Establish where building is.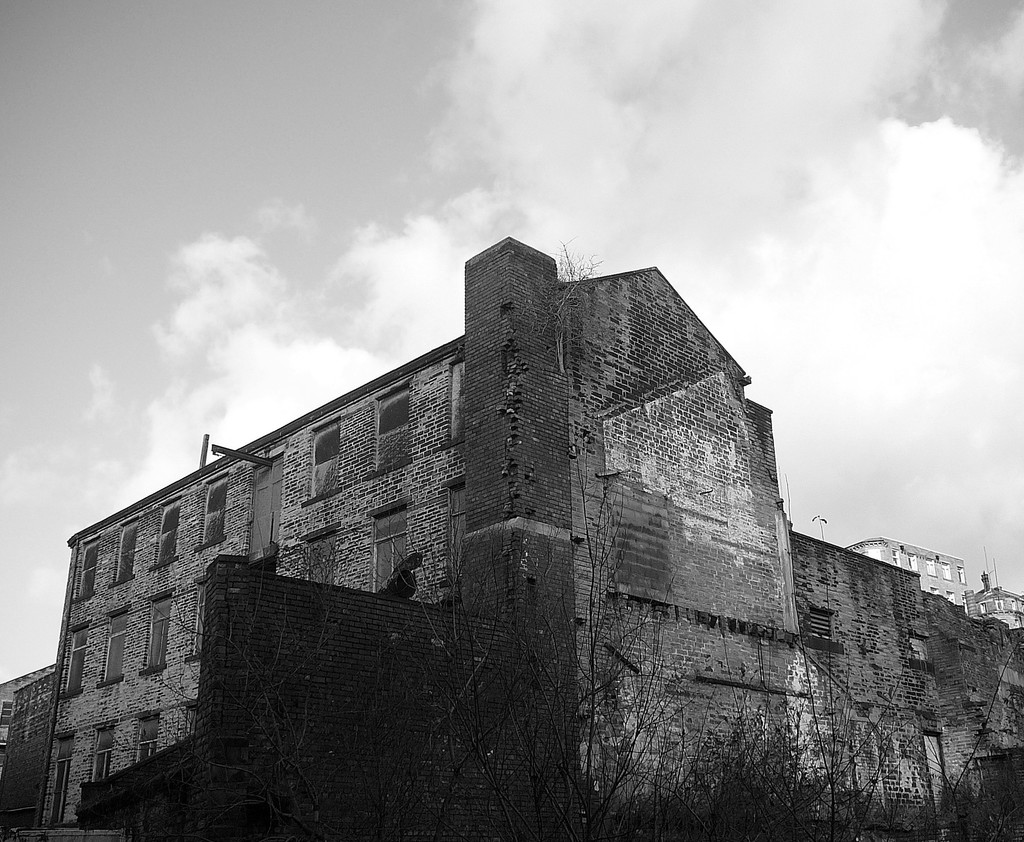
Established at 0,236,1023,841.
